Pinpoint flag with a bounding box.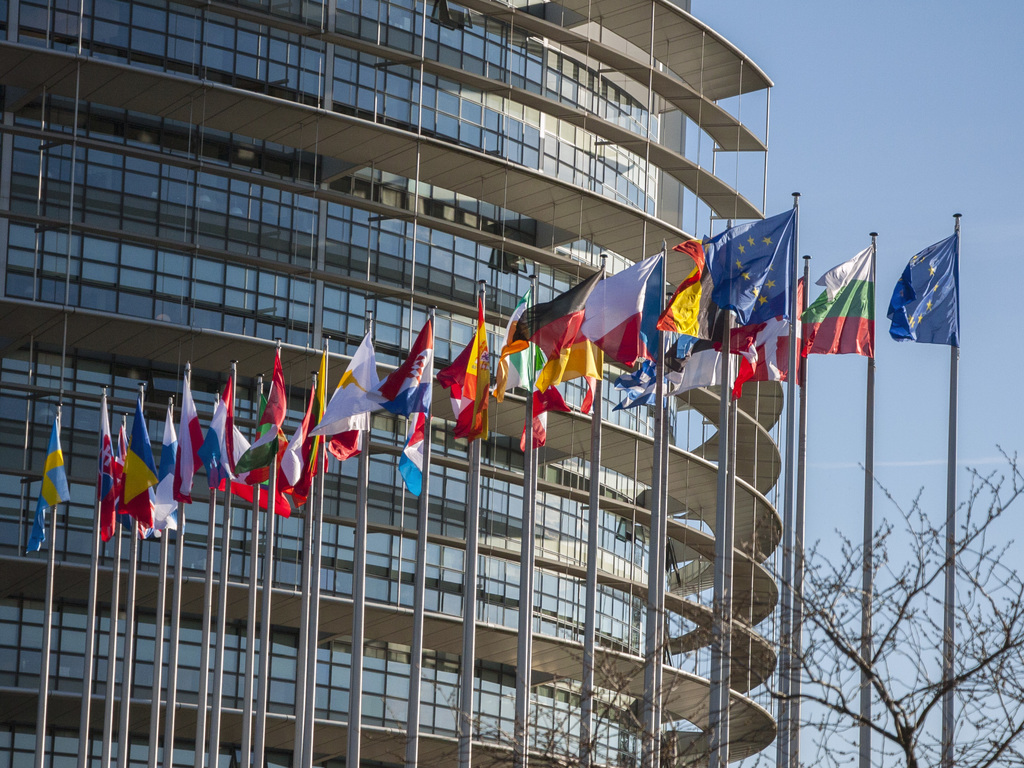
region(576, 253, 675, 371).
